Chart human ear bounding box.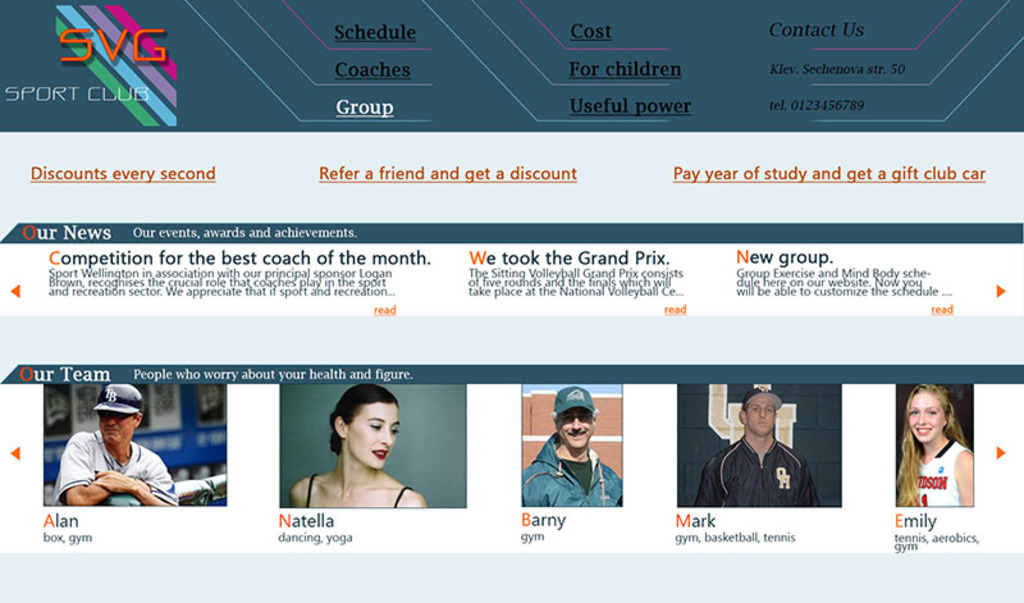
Charted: box(338, 419, 344, 437).
